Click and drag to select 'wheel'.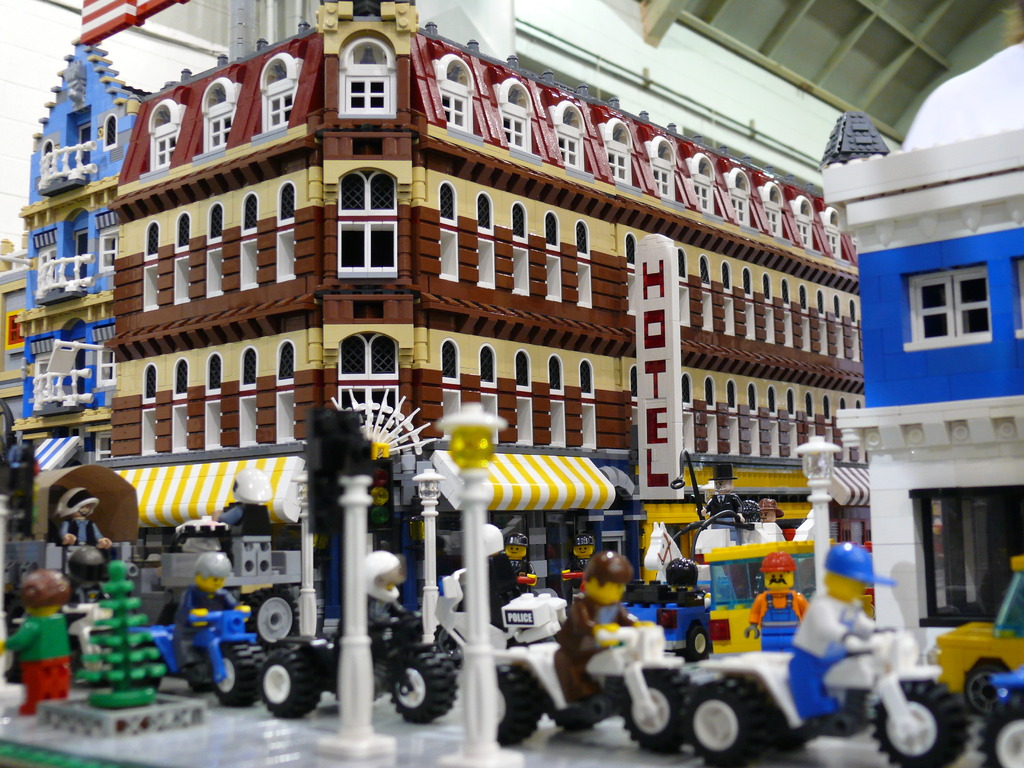
Selection: x1=679, y1=680, x2=797, y2=748.
